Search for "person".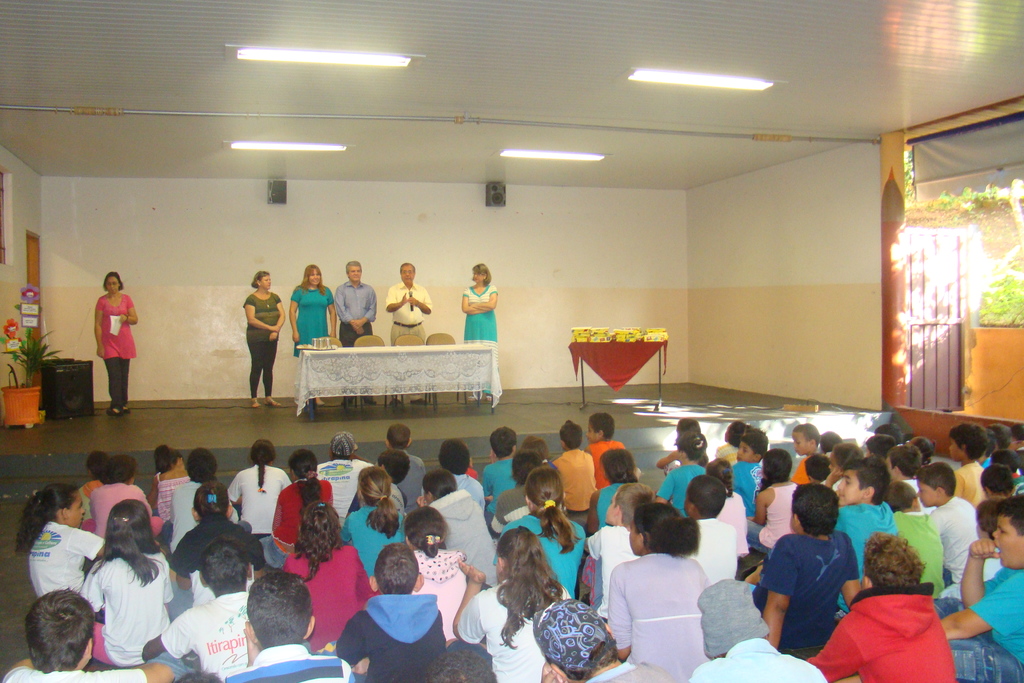
Found at bbox=(284, 269, 340, 358).
